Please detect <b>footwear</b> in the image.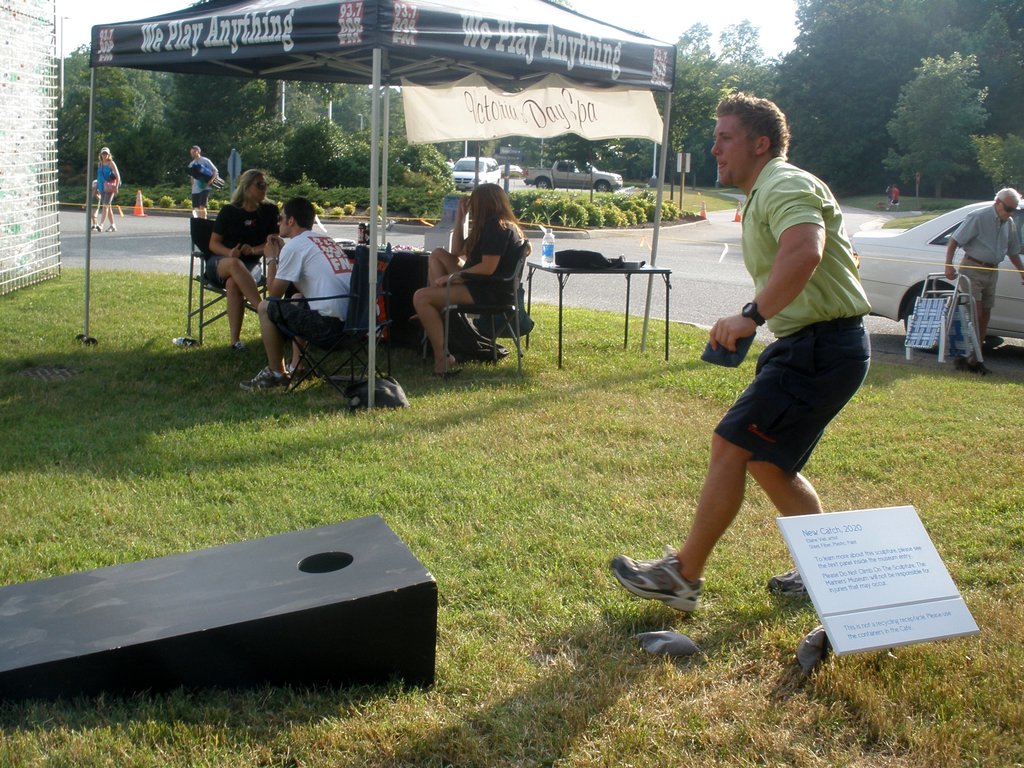
left=434, top=368, right=460, bottom=380.
